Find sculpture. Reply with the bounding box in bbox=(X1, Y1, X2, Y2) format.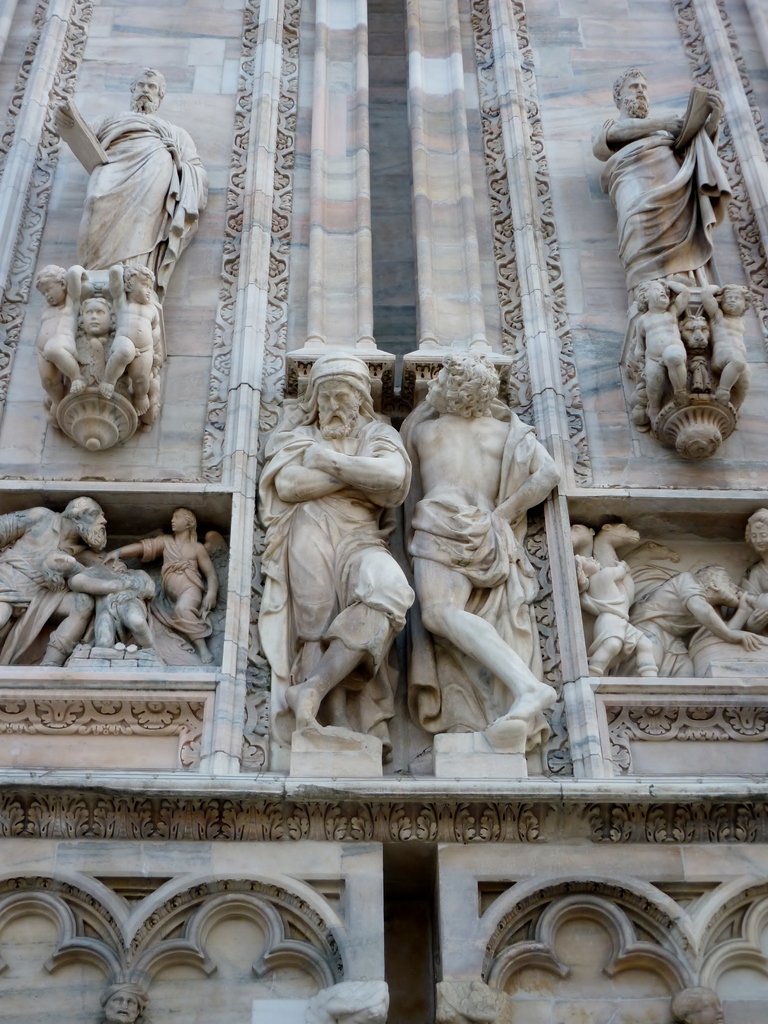
bbox=(572, 502, 767, 679).
